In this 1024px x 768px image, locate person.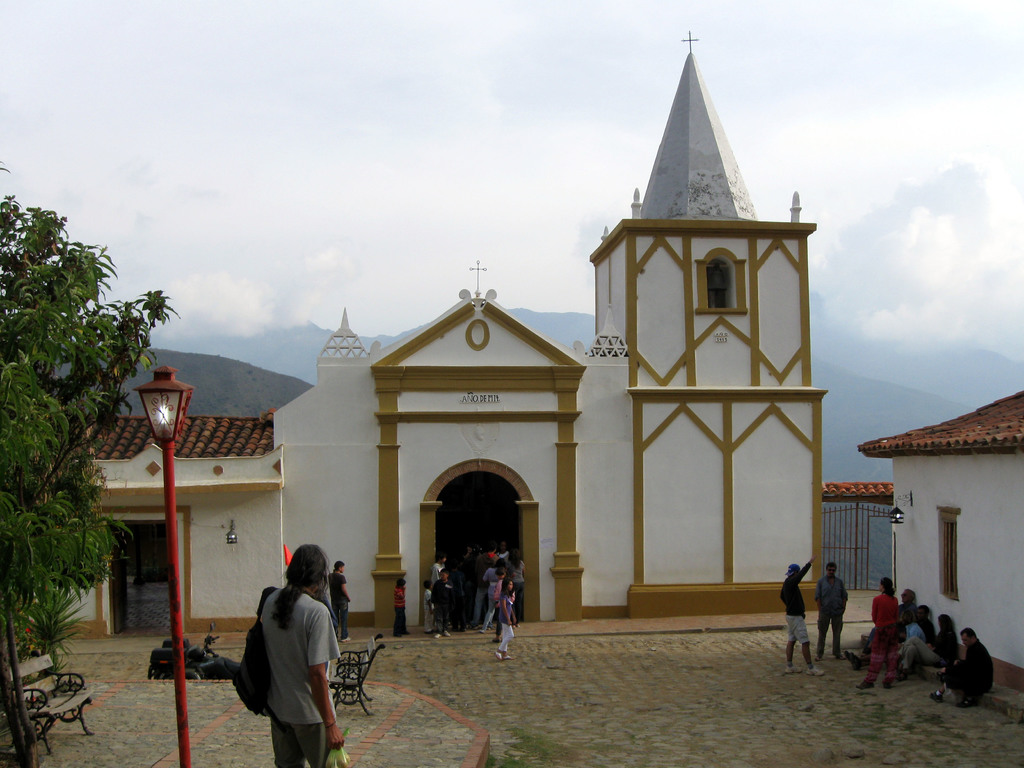
Bounding box: x1=904, y1=606, x2=936, y2=641.
